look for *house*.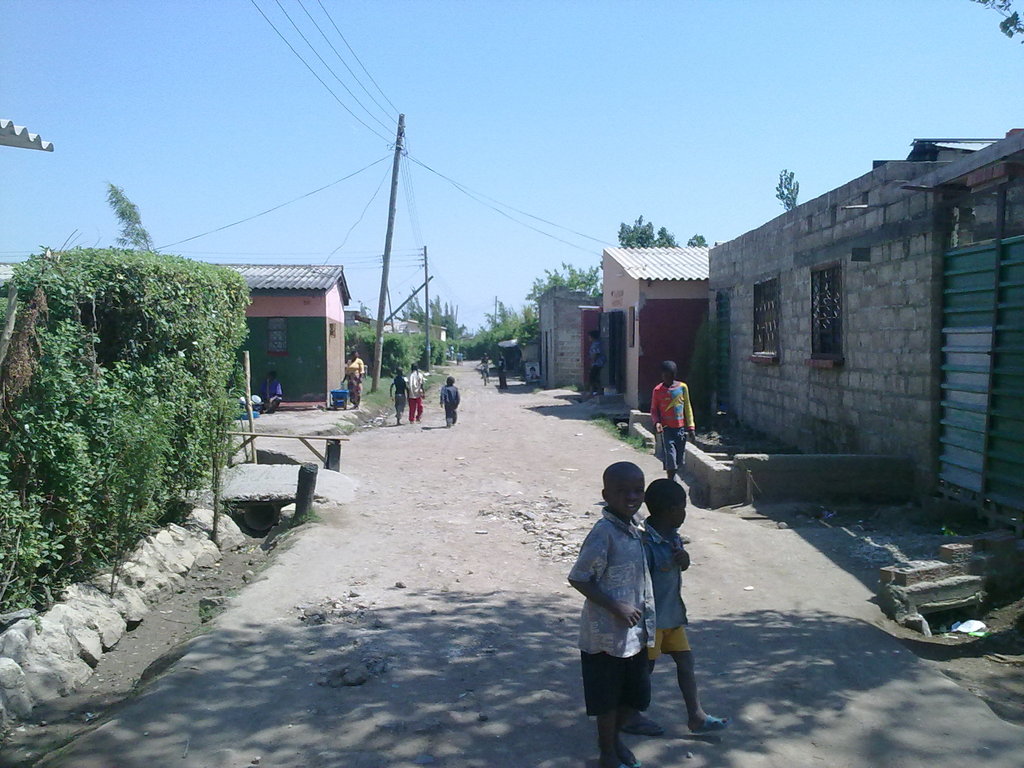
Found: l=913, t=125, r=1023, b=550.
